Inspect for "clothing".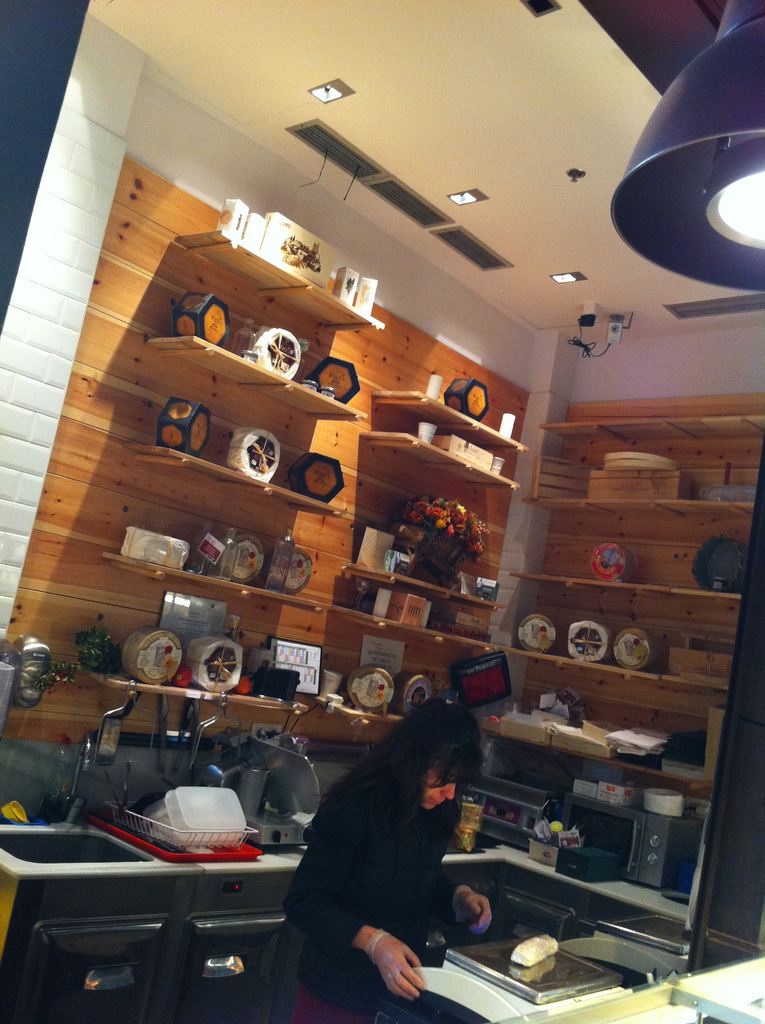
Inspection: <bbox>281, 764, 469, 1020</bbox>.
